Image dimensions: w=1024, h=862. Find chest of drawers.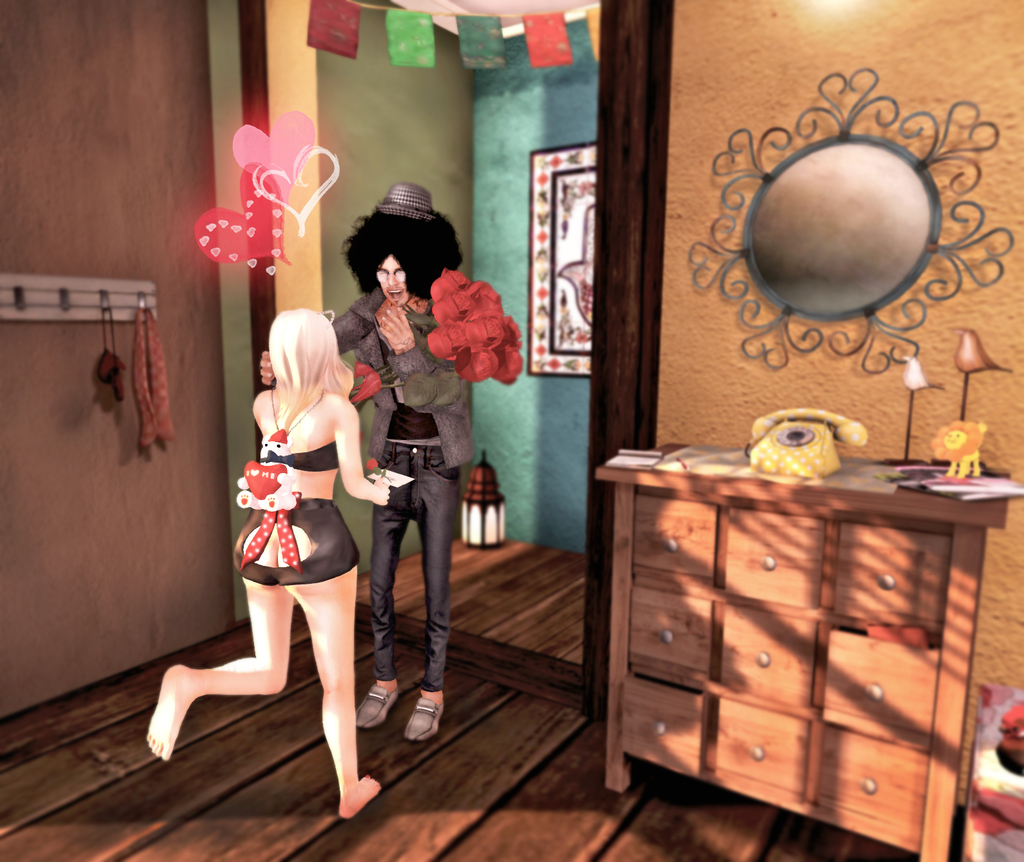
region(595, 443, 1013, 861).
